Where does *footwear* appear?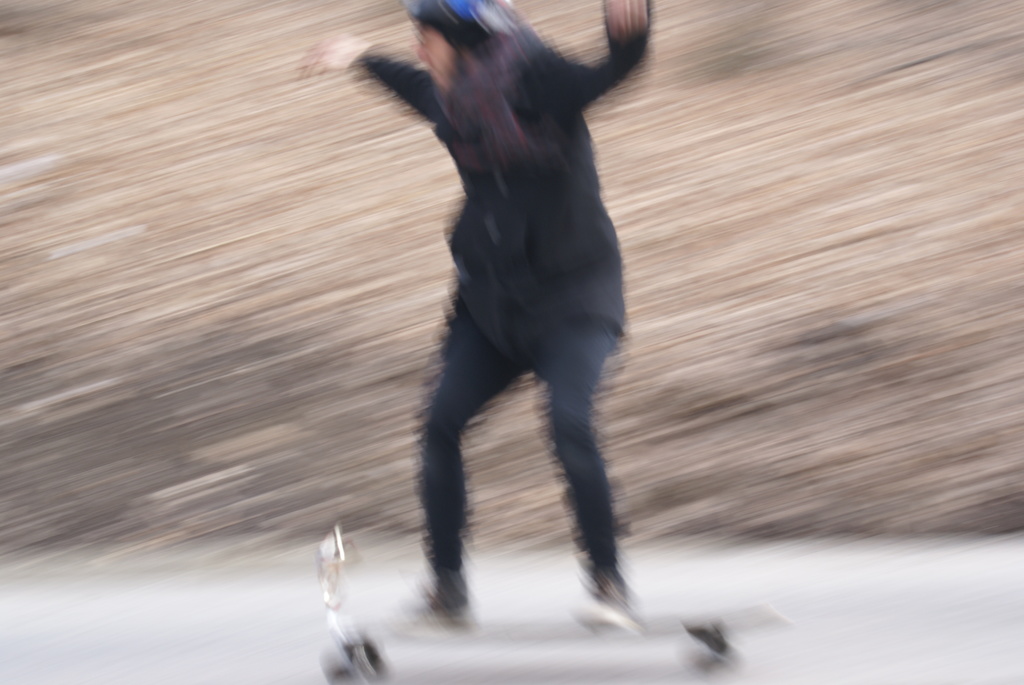
Appears at l=387, t=597, r=483, b=632.
